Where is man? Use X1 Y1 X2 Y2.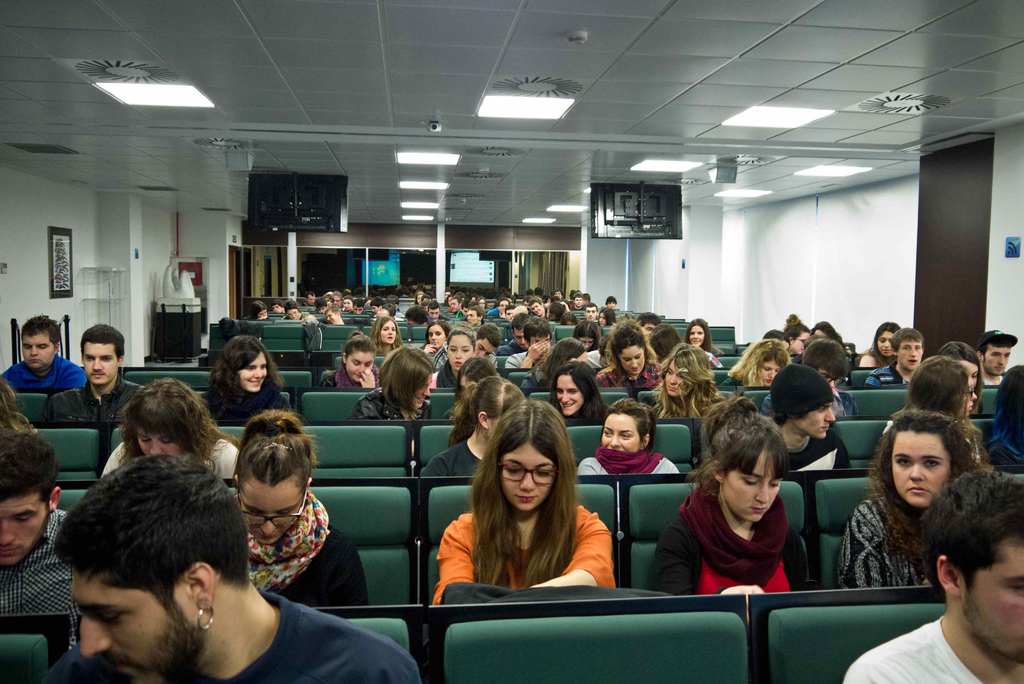
30 326 138 424.
